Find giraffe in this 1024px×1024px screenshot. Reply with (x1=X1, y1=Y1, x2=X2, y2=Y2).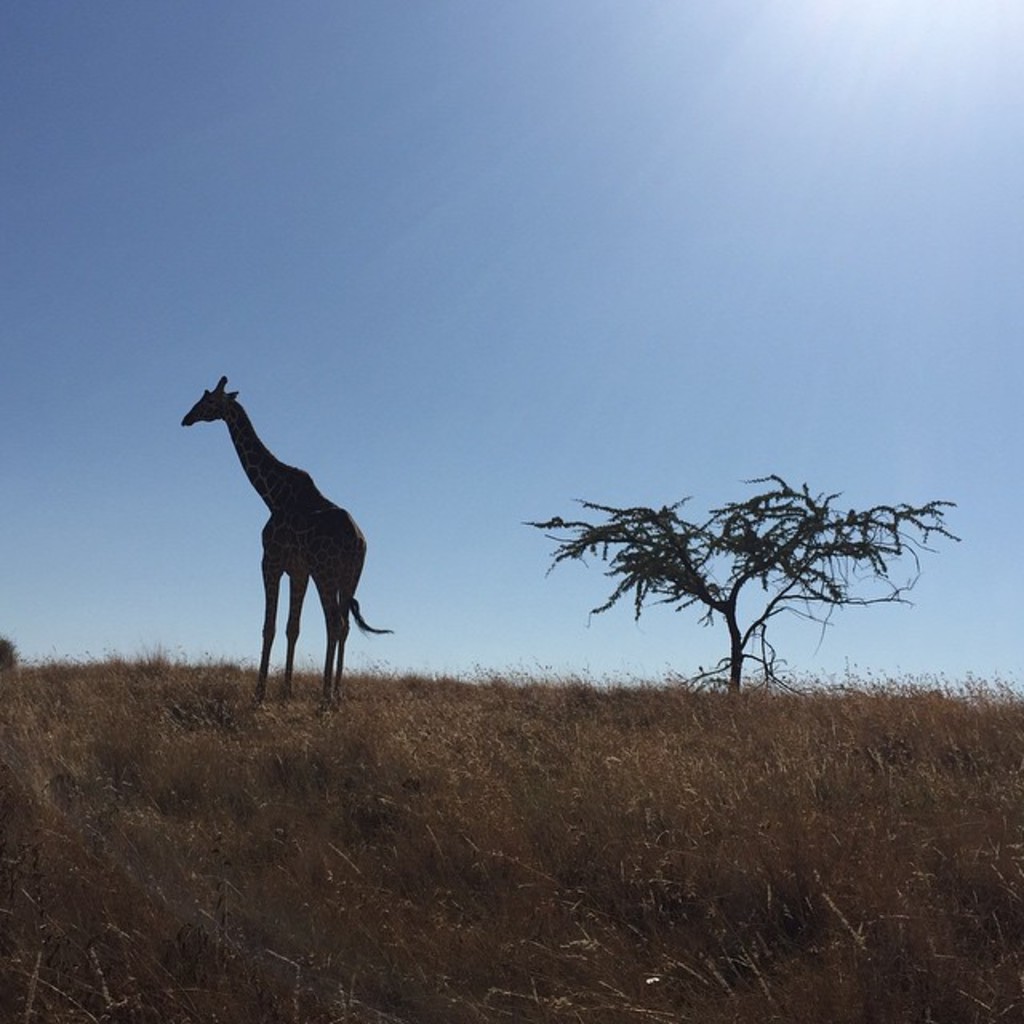
(x1=179, y1=374, x2=394, y2=715).
